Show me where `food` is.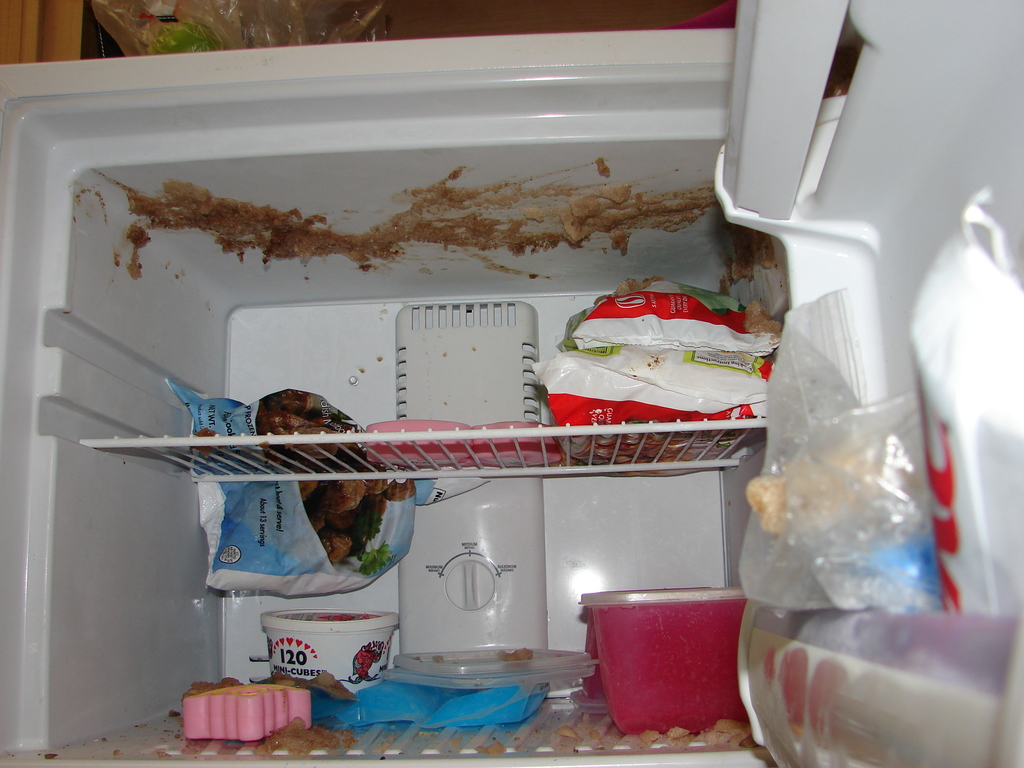
`food` is at (x1=439, y1=653, x2=447, y2=663).
